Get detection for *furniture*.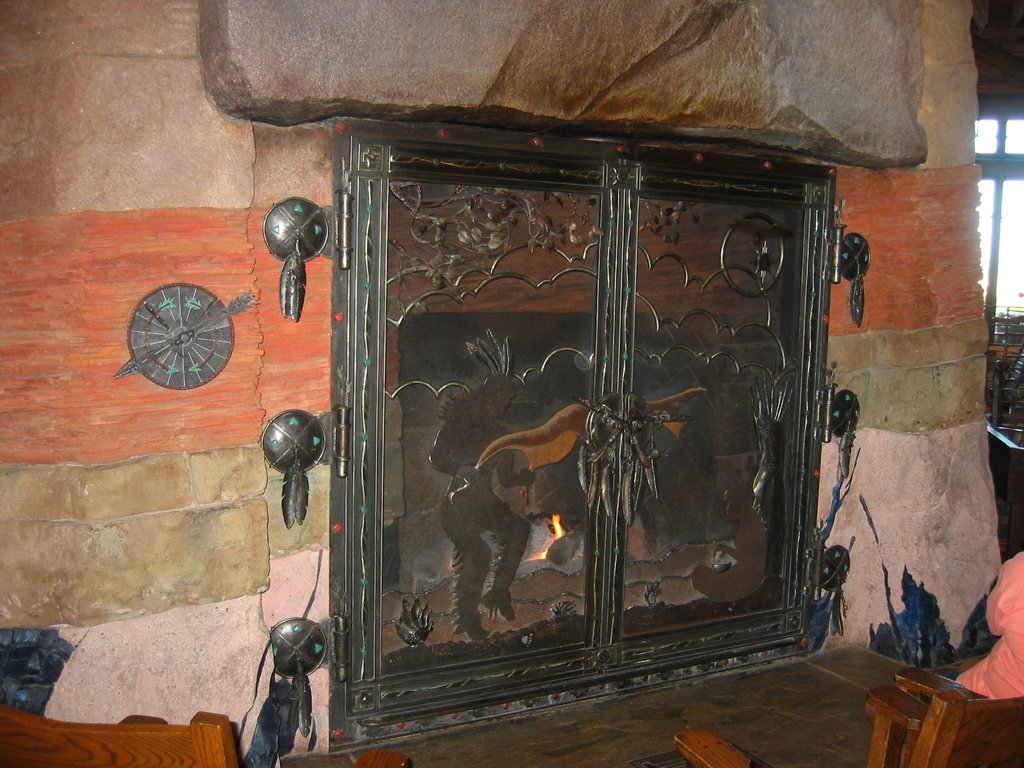
Detection: bbox(675, 683, 1023, 767).
